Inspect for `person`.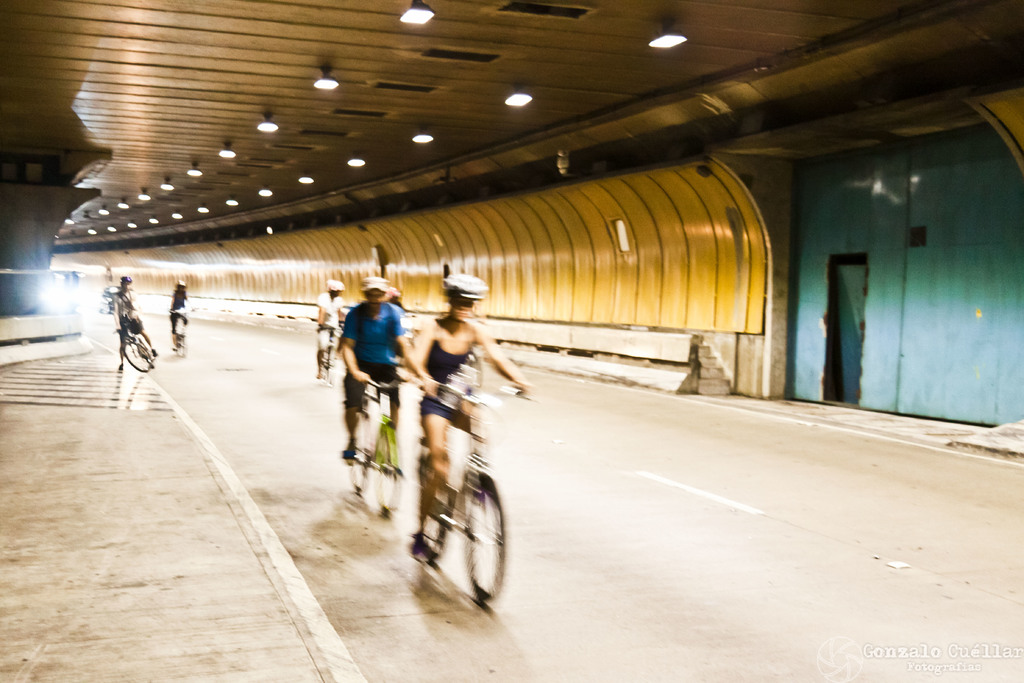
Inspection: <bbox>397, 273, 543, 565</bbox>.
